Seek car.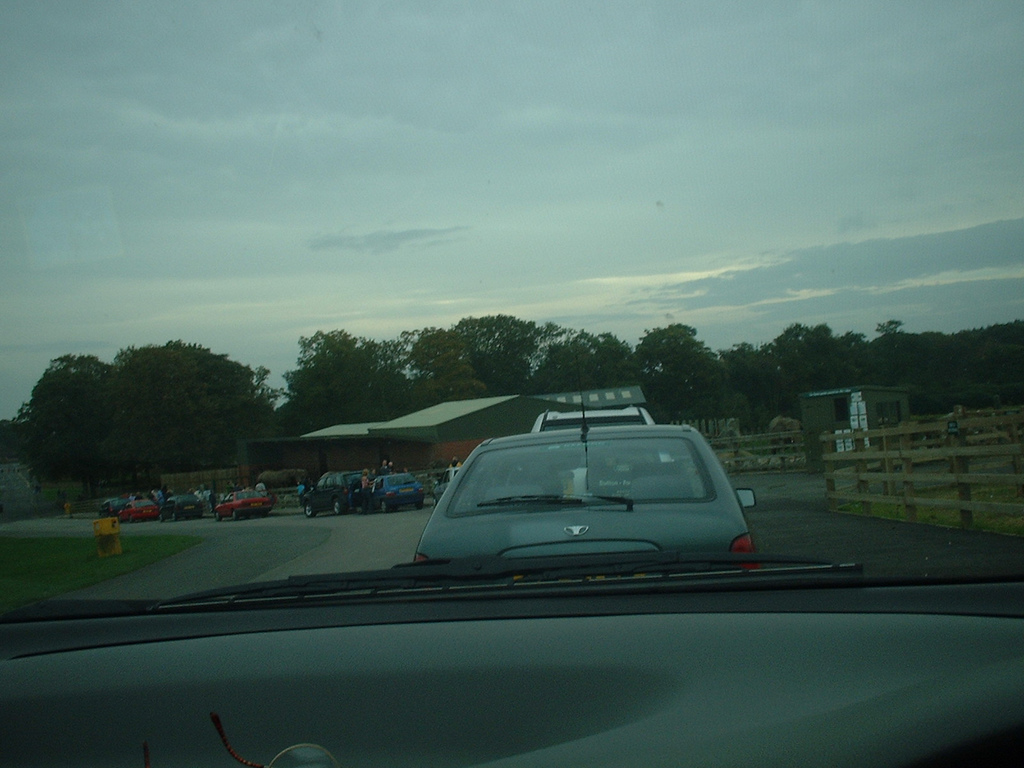
99,496,127,517.
